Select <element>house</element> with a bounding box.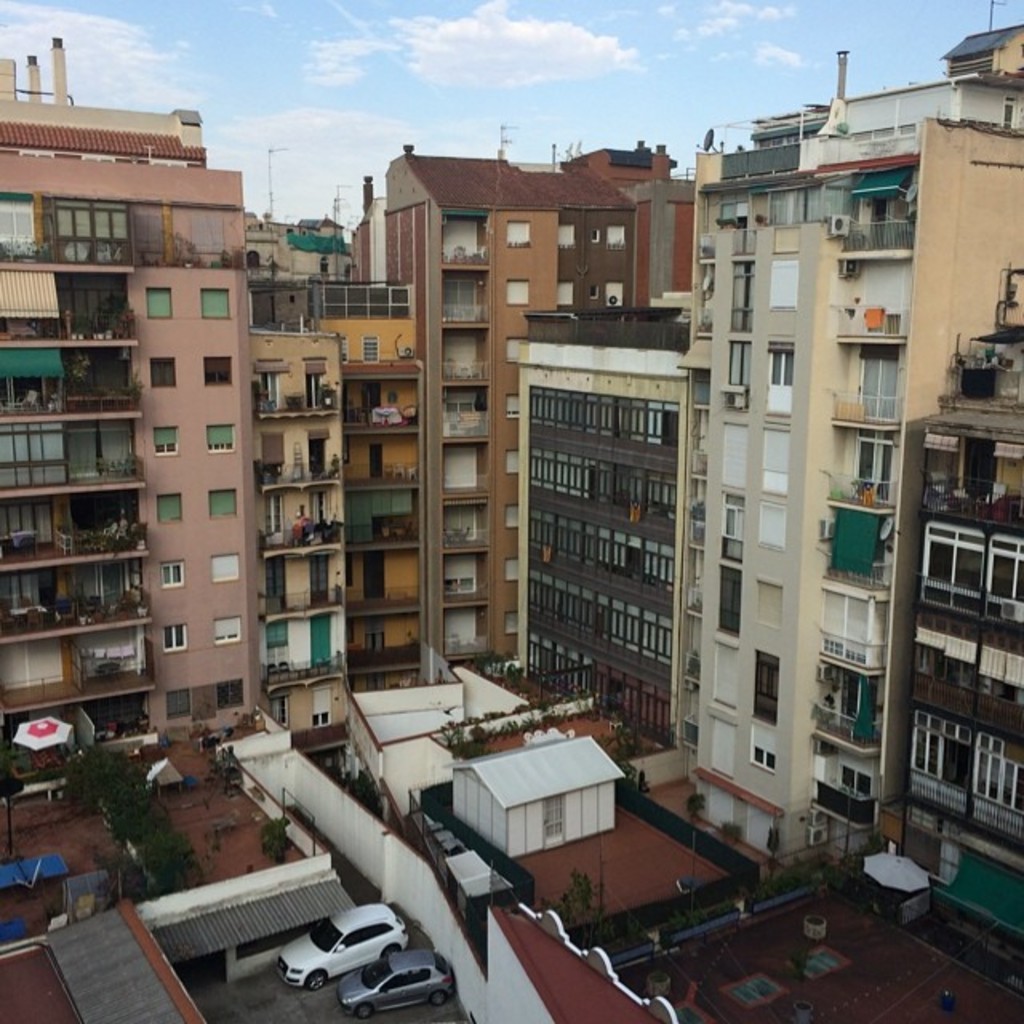
bbox=(424, 747, 645, 866).
